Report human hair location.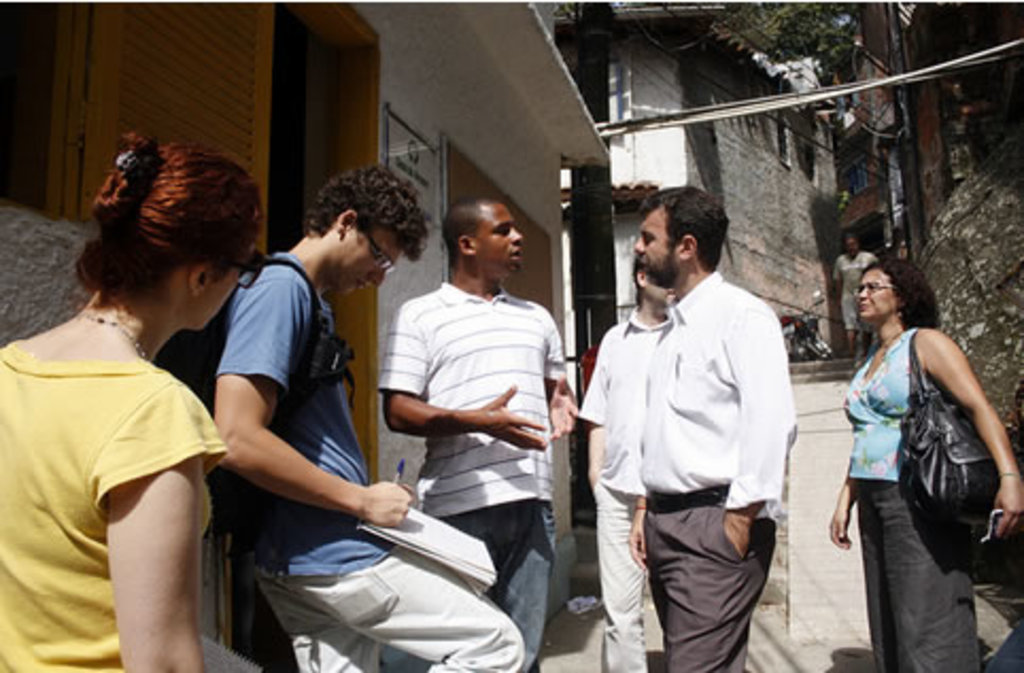
Report: pyautogui.locateOnScreen(442, 195, 495, 259).
